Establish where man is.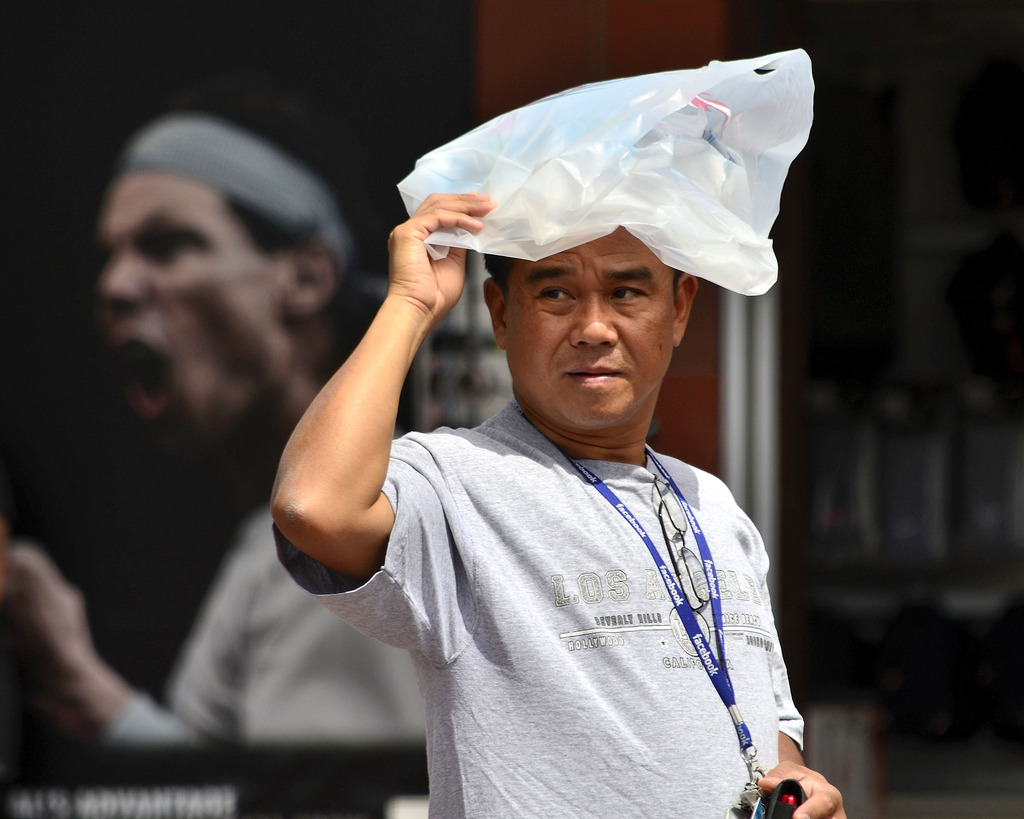
Established at box=[0, 92, 427, 745].
